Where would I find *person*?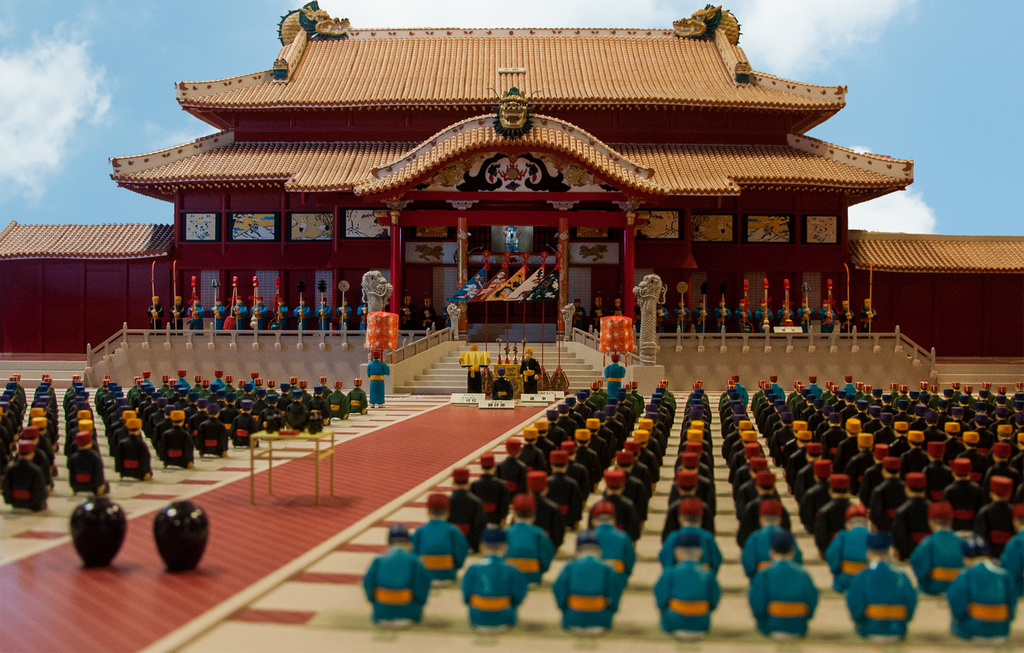
At 165 297 184 328.
